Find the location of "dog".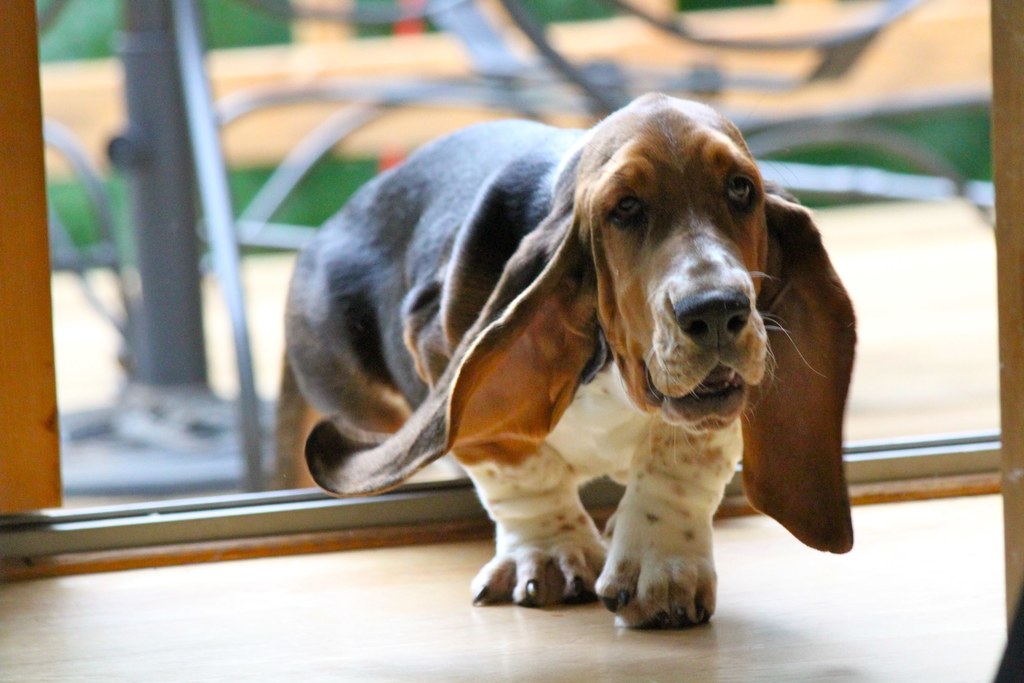
Location: x1=262, y1=93, x2=858, y2=632.
